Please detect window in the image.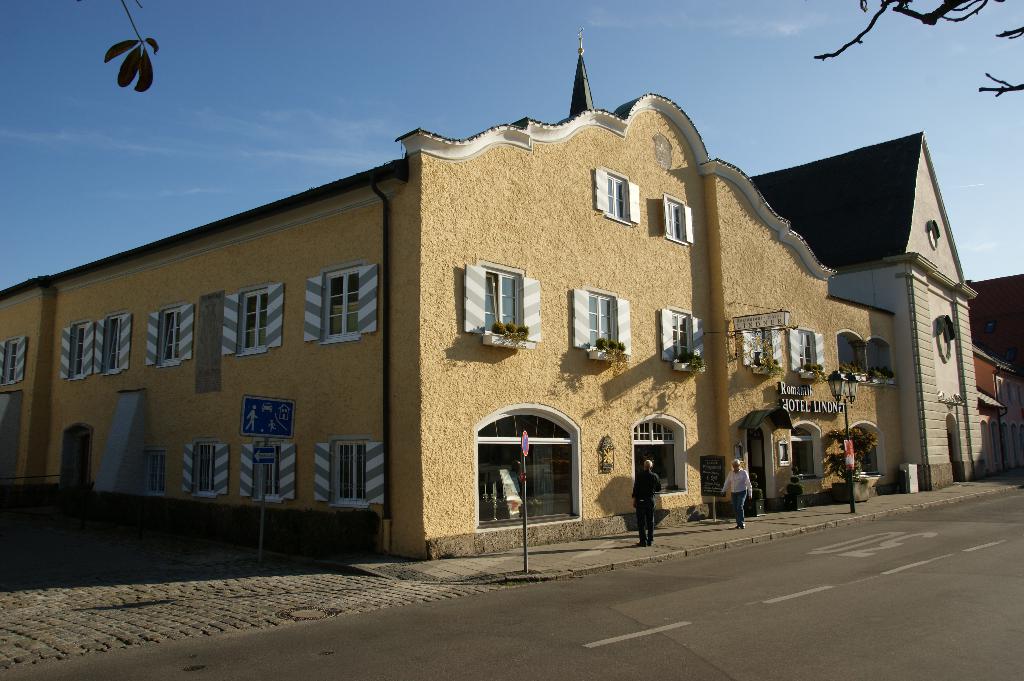
(237, 441, 297, 506).
